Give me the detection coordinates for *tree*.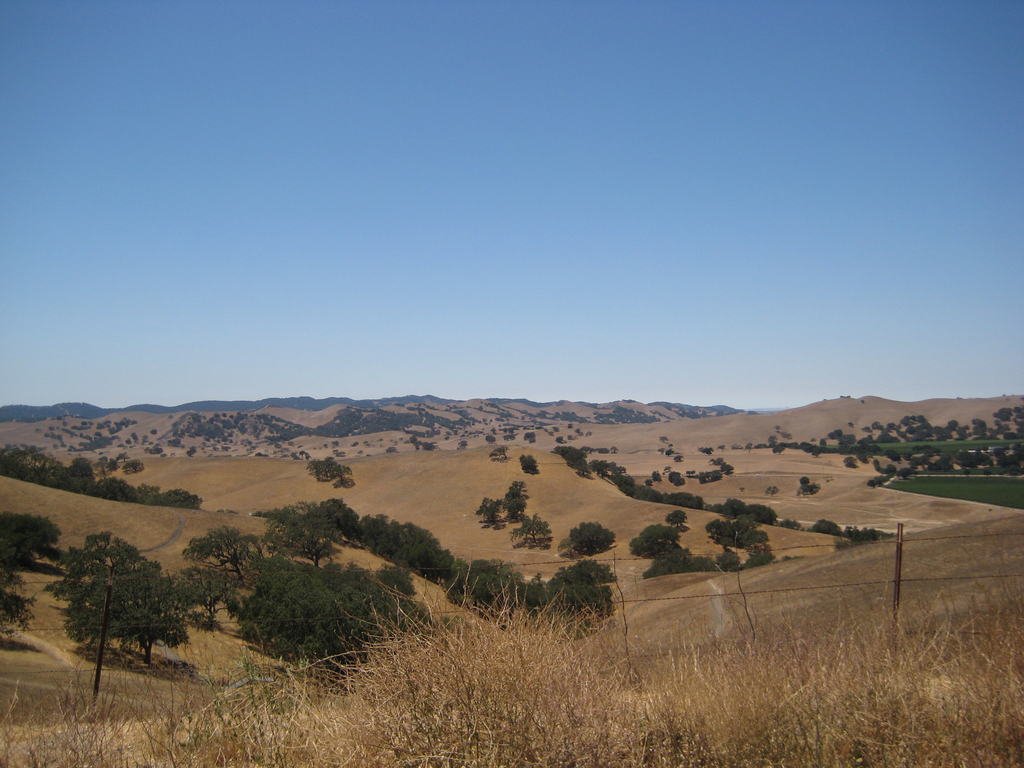
166/437/182/448.
